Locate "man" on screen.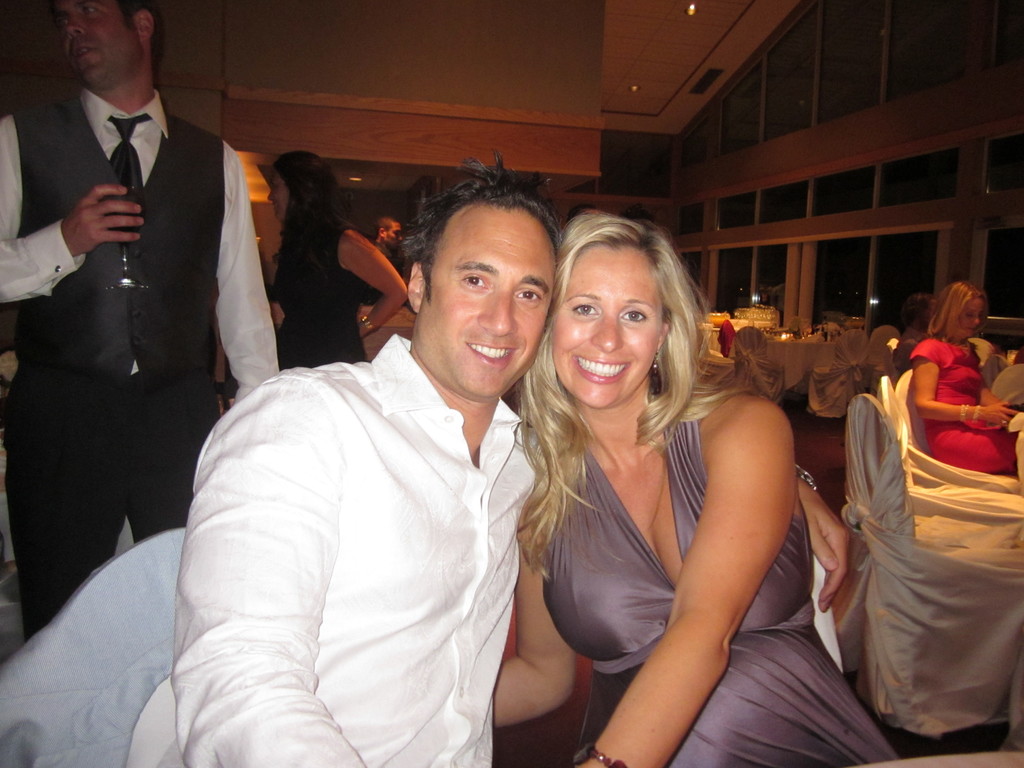
On screen at (374, 217, 405, 306).
